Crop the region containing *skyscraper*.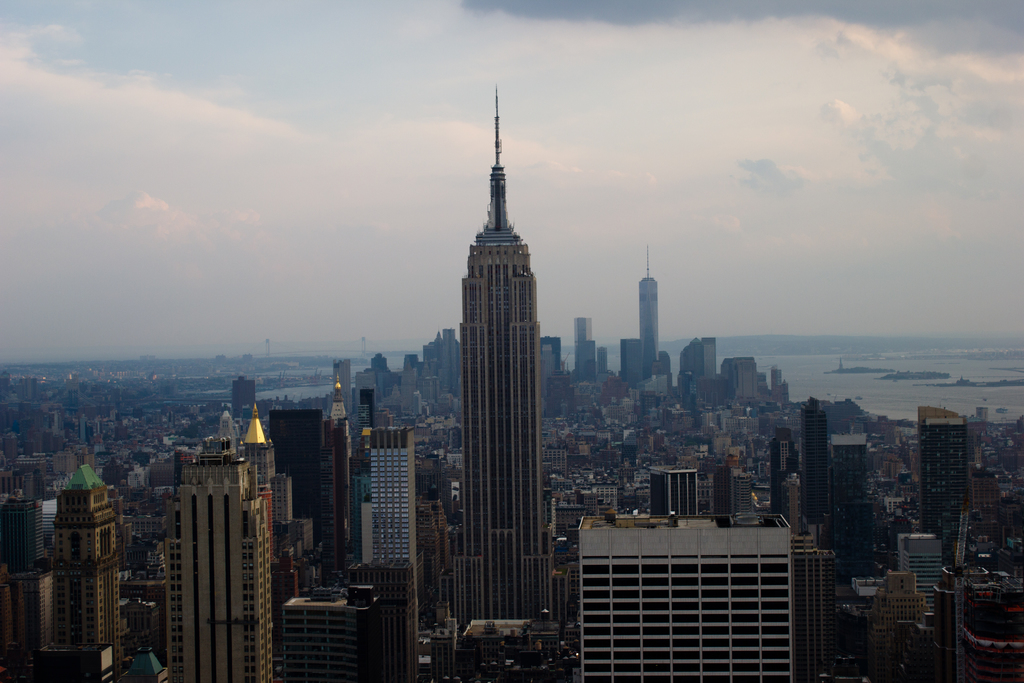
Crop region: 358, 384, 376, 425.
